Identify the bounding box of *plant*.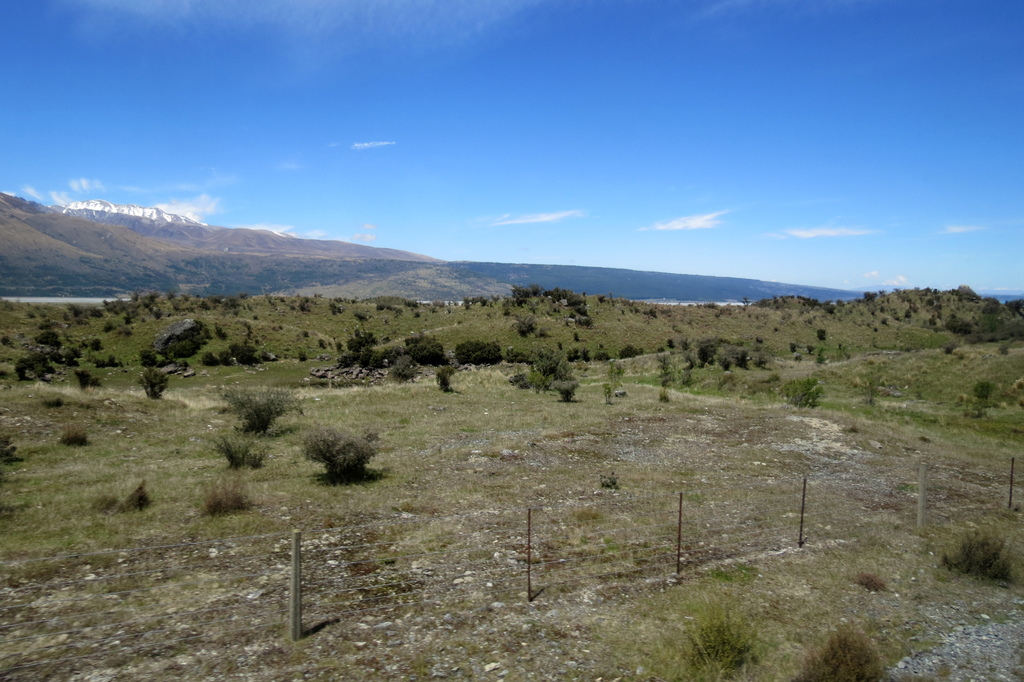
box(301, 426, 374, 473).
